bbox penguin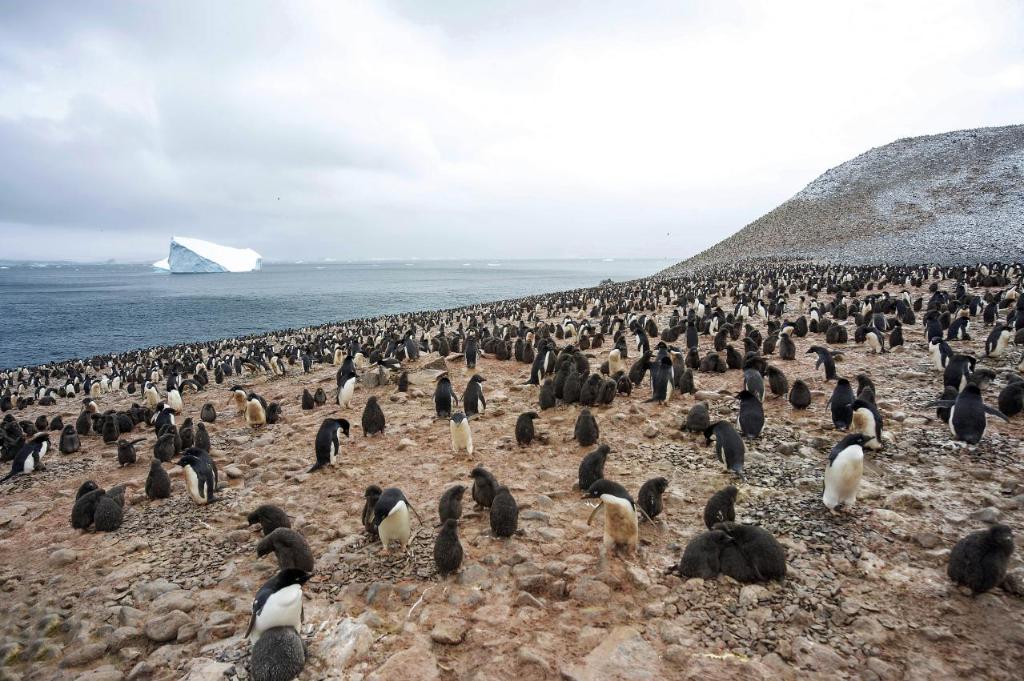
x1=305 y1=417 x2=350 y2=472
